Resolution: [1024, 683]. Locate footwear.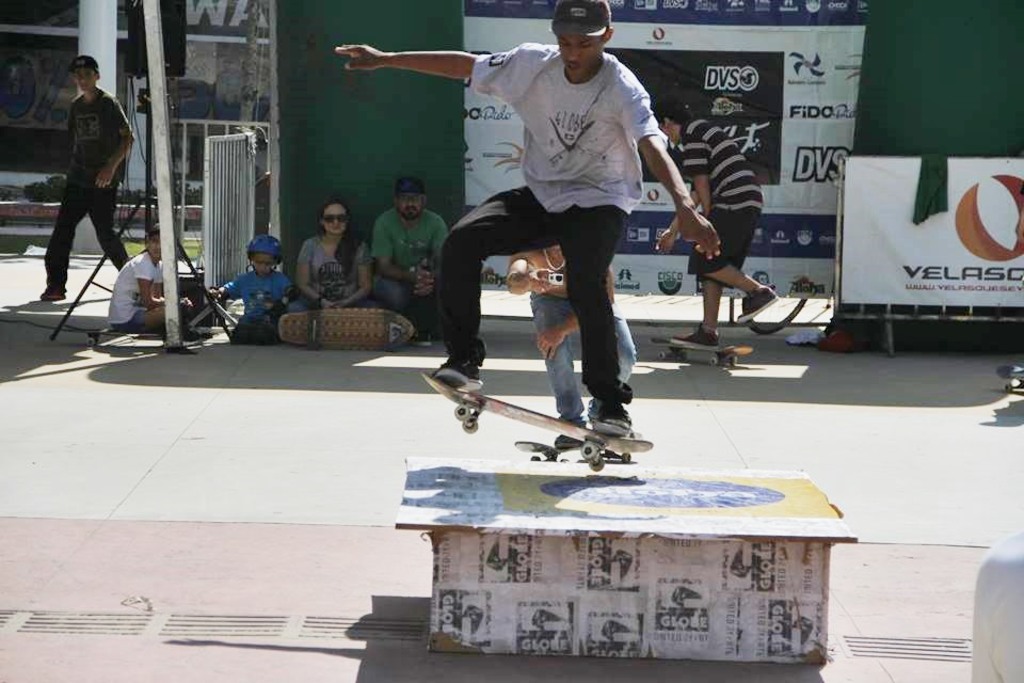
bbox(433, 353, 483, 391).
